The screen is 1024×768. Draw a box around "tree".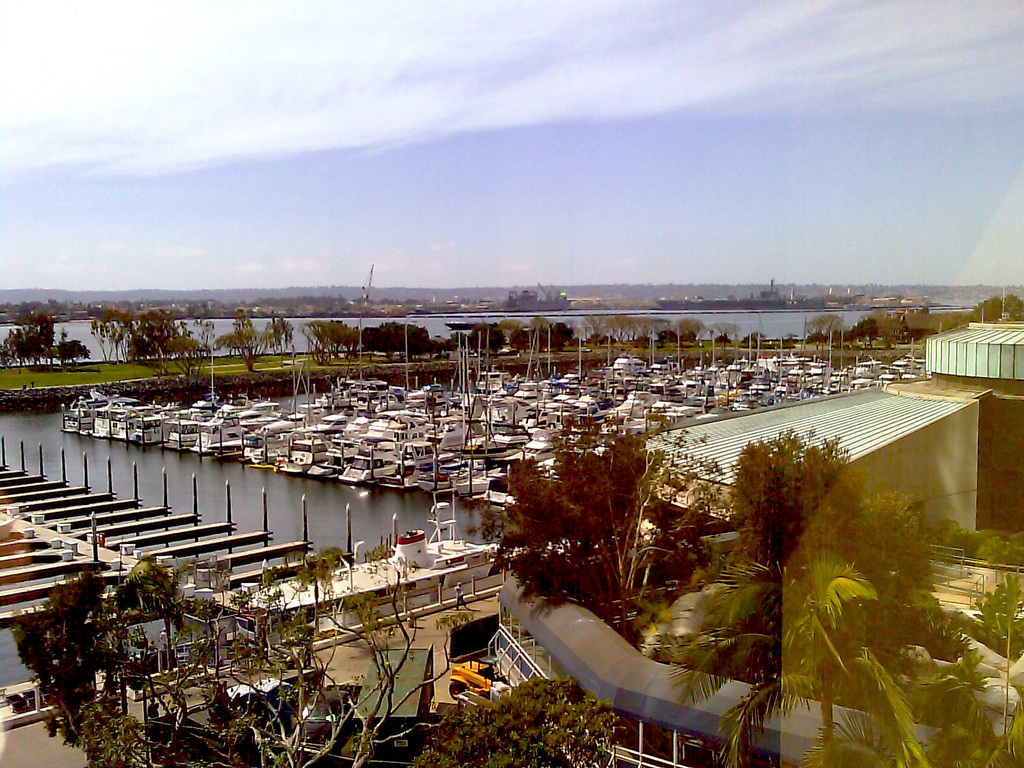
rect(211, 310, 283, 365).
